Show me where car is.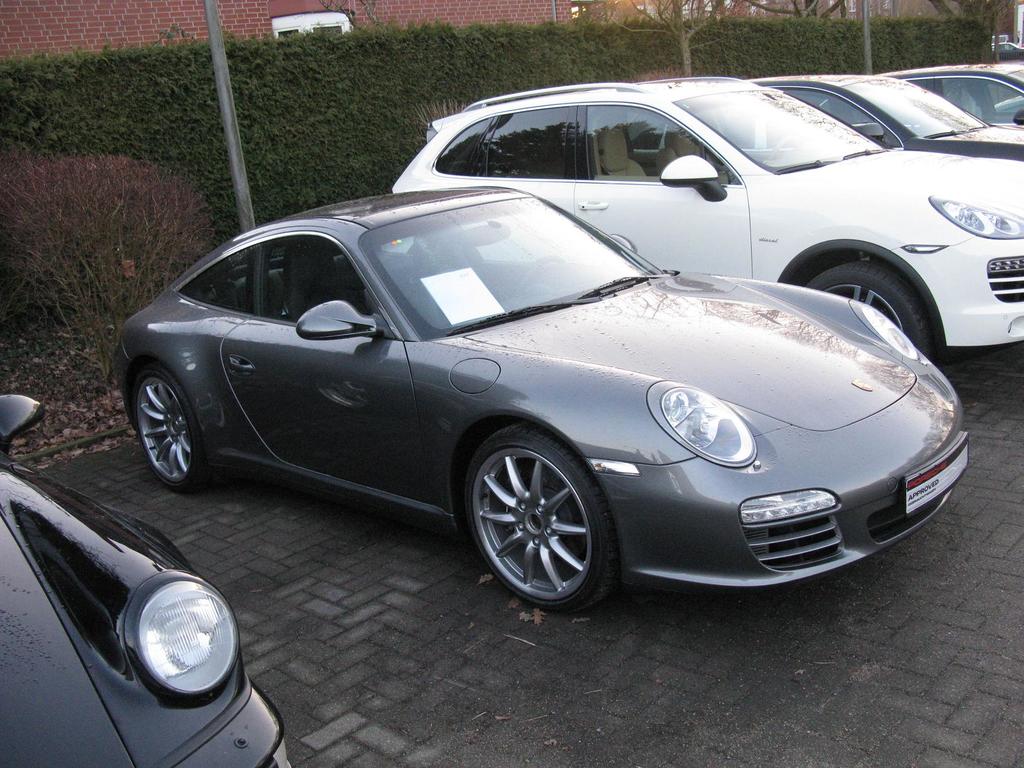
car is at 986,43,1023,52.
